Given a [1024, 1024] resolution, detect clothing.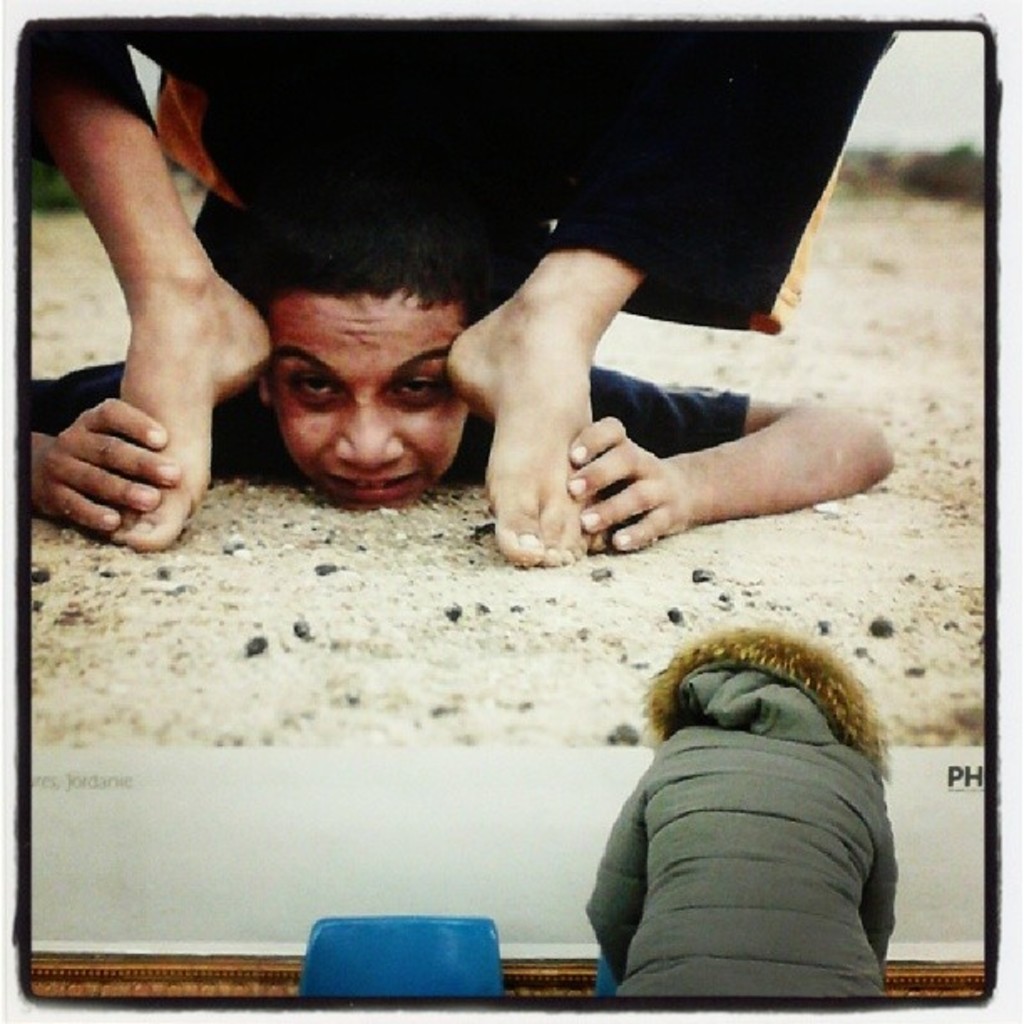
(x1=30, y1=32, x2=895, y2=479).
